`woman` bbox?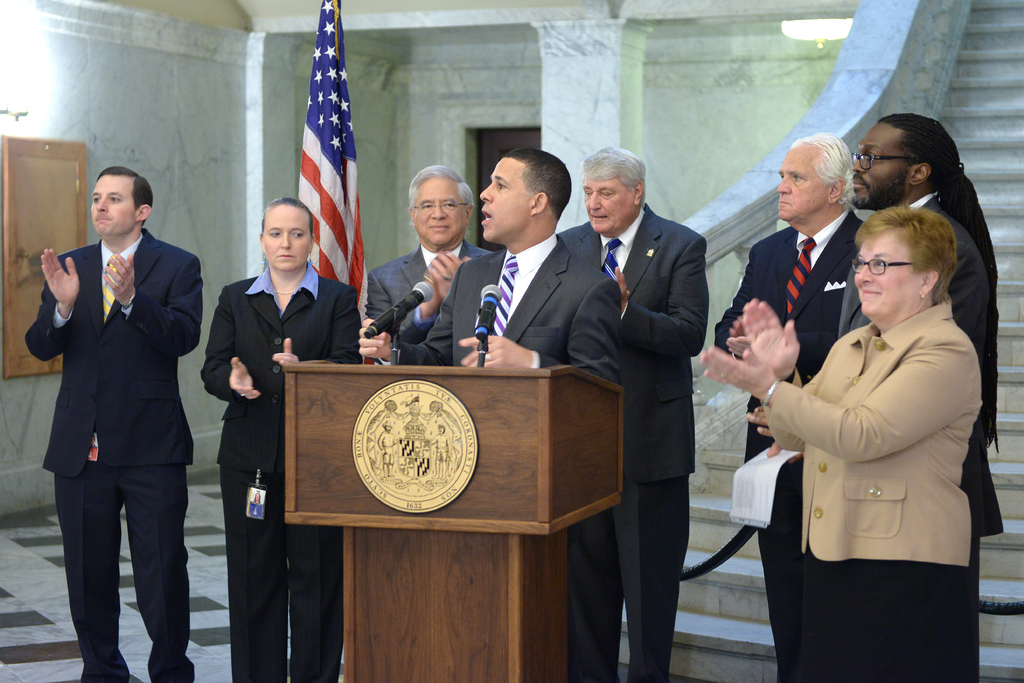
201, 197, 360, 682
